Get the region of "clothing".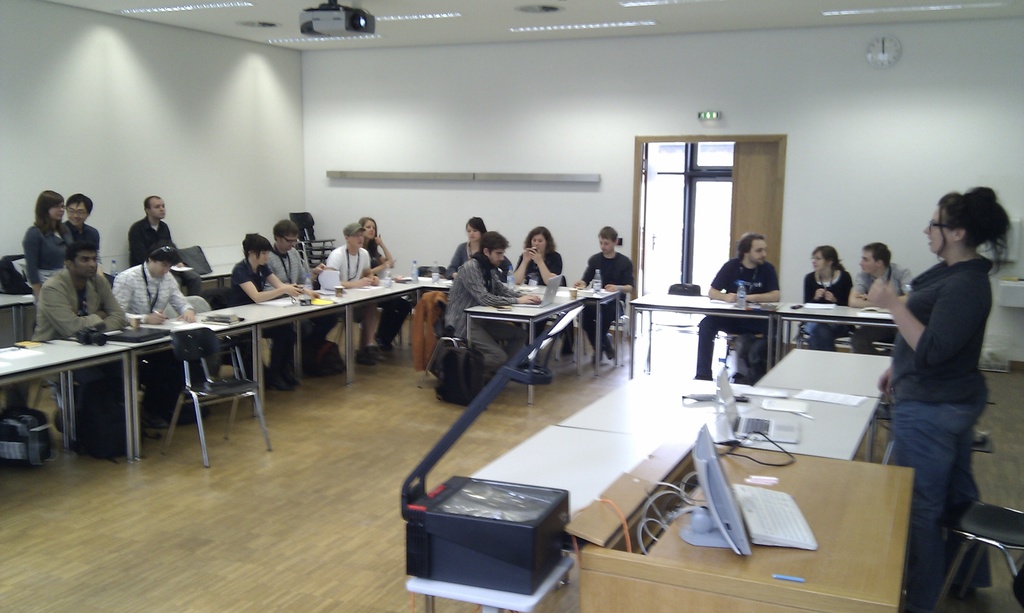
891/258/982/582.
